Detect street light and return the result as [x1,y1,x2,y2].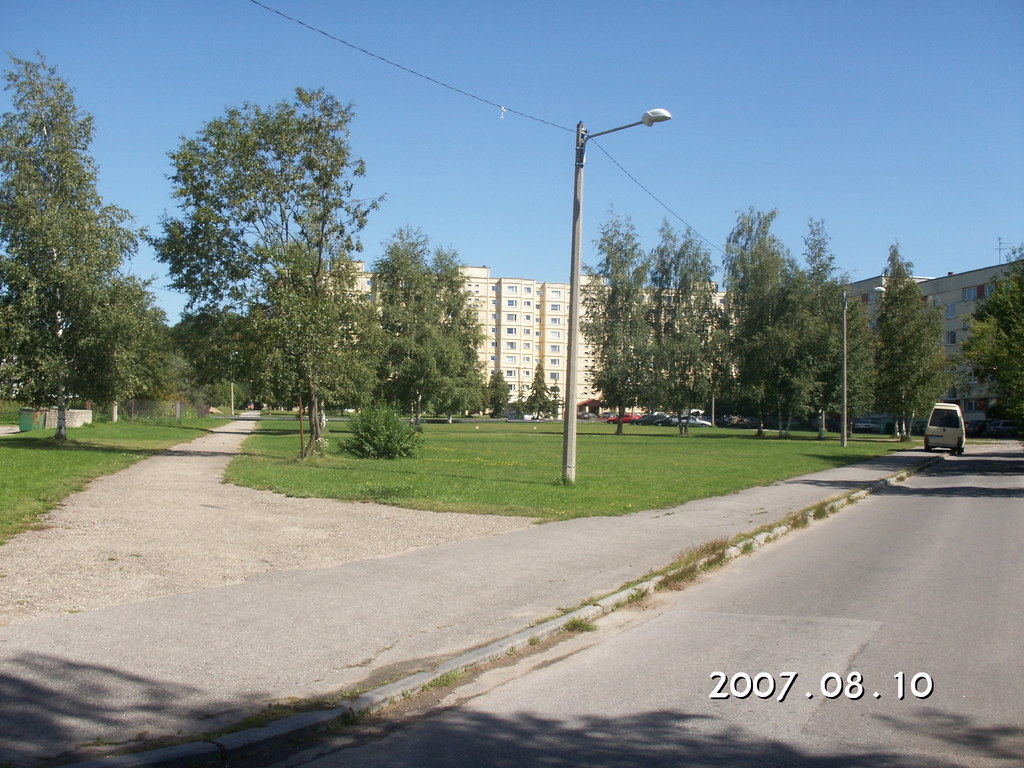
[225,349,243,413].
